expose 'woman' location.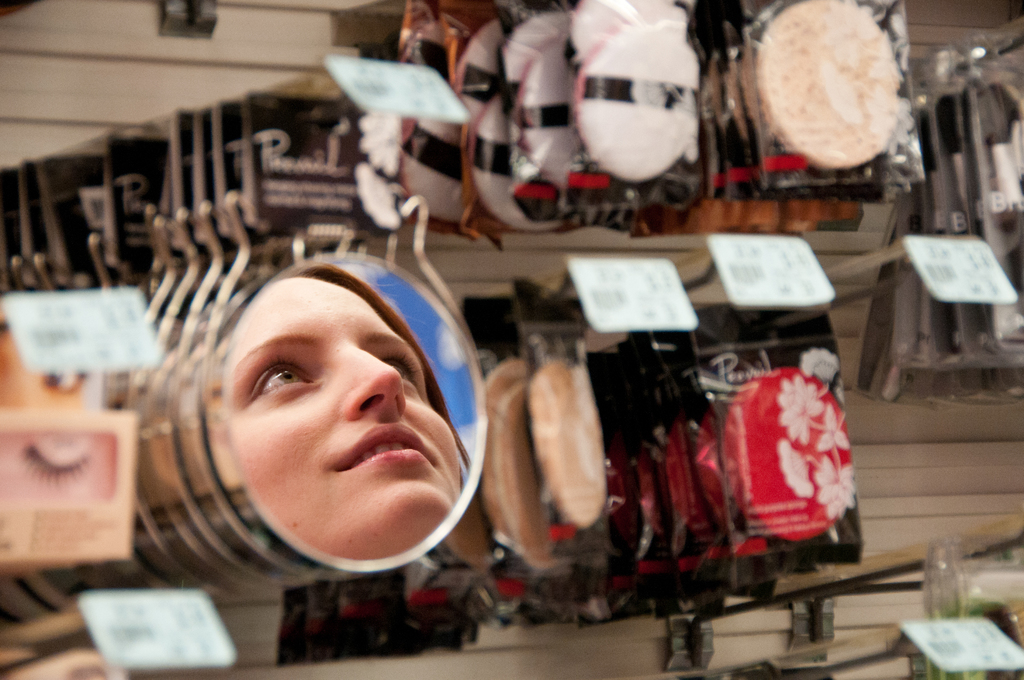
Exposed at box=[0, 325, 90, 416].
